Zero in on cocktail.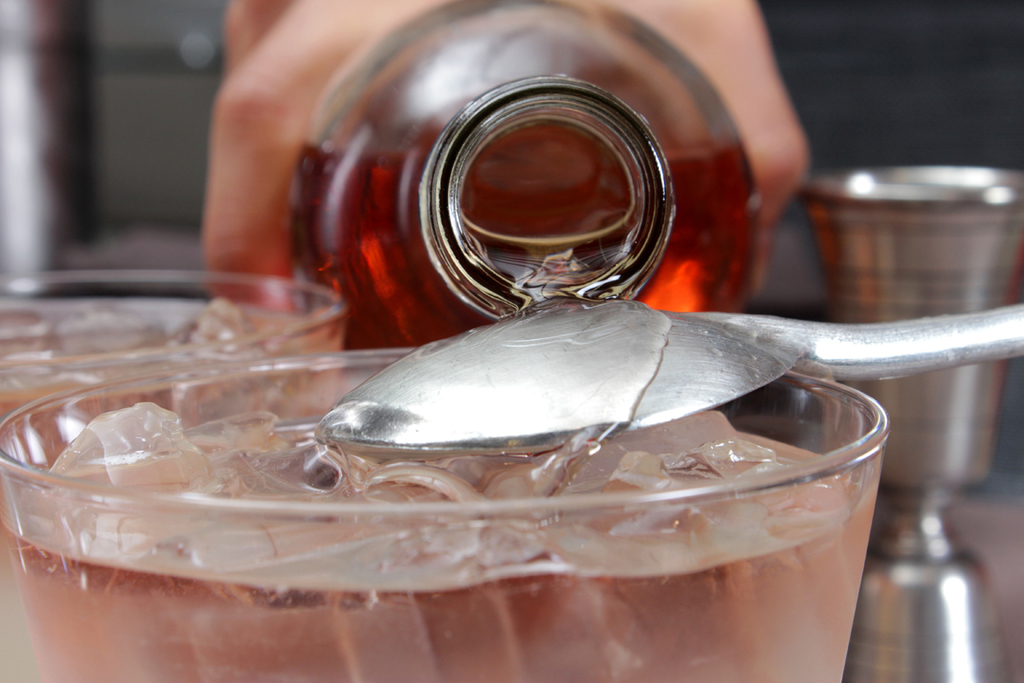
Zeroed in: (0, 349, 888, 682).
